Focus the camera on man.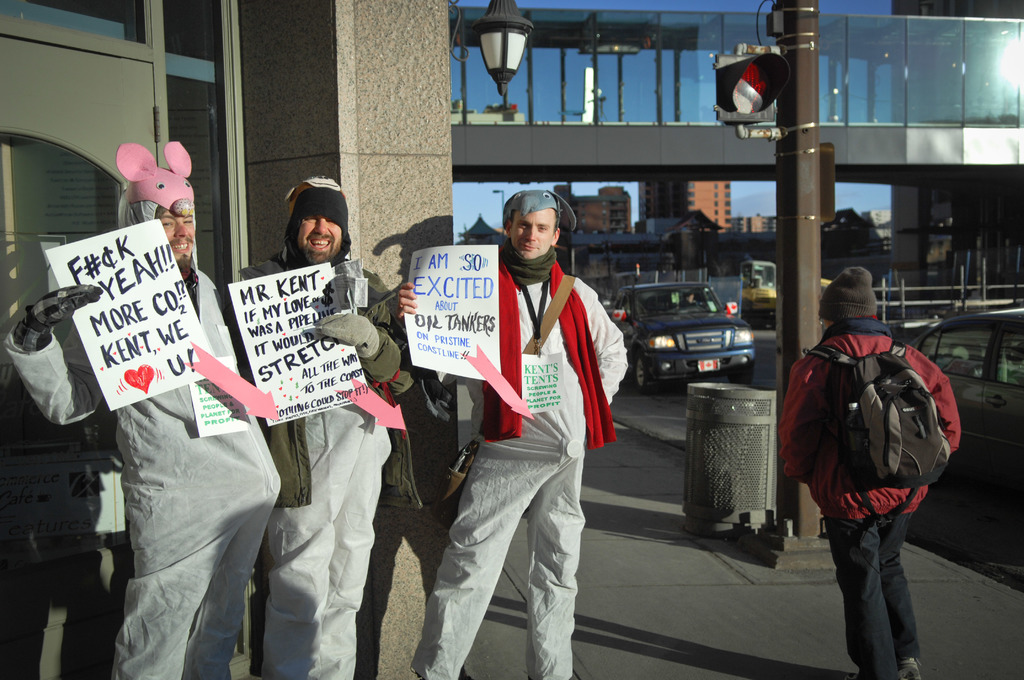
Focus region: <bbox>223, 169, 396, 679</bbox>.
